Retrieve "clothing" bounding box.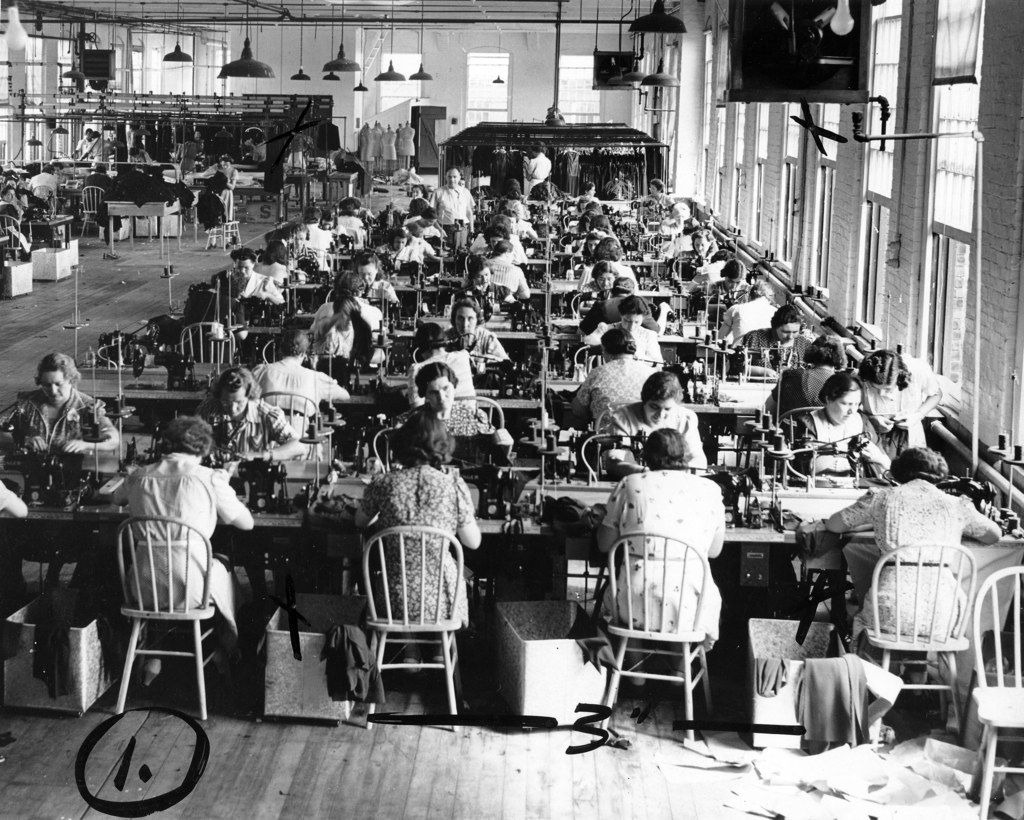
Bounding box: detection(582, 294, 655, 325).
